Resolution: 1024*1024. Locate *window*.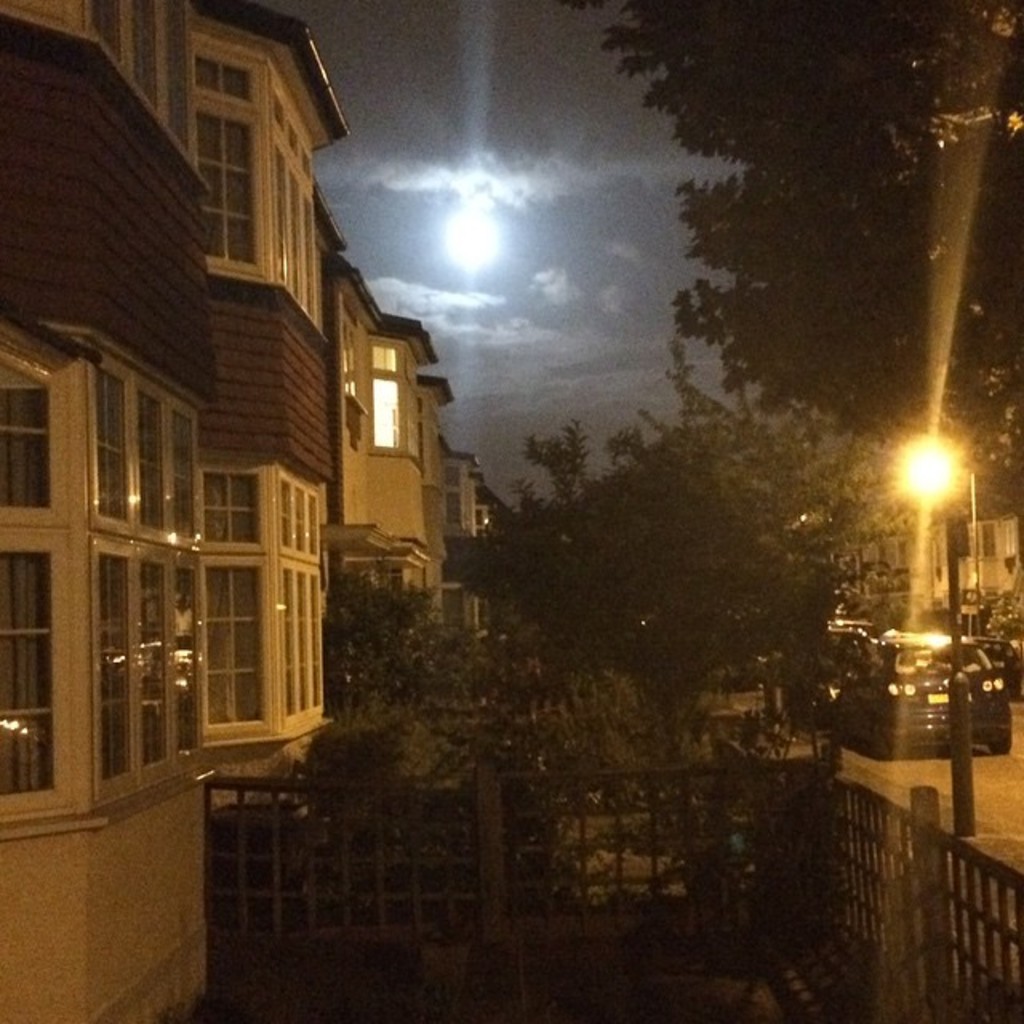
Rect(270, 568, 333, 734).
